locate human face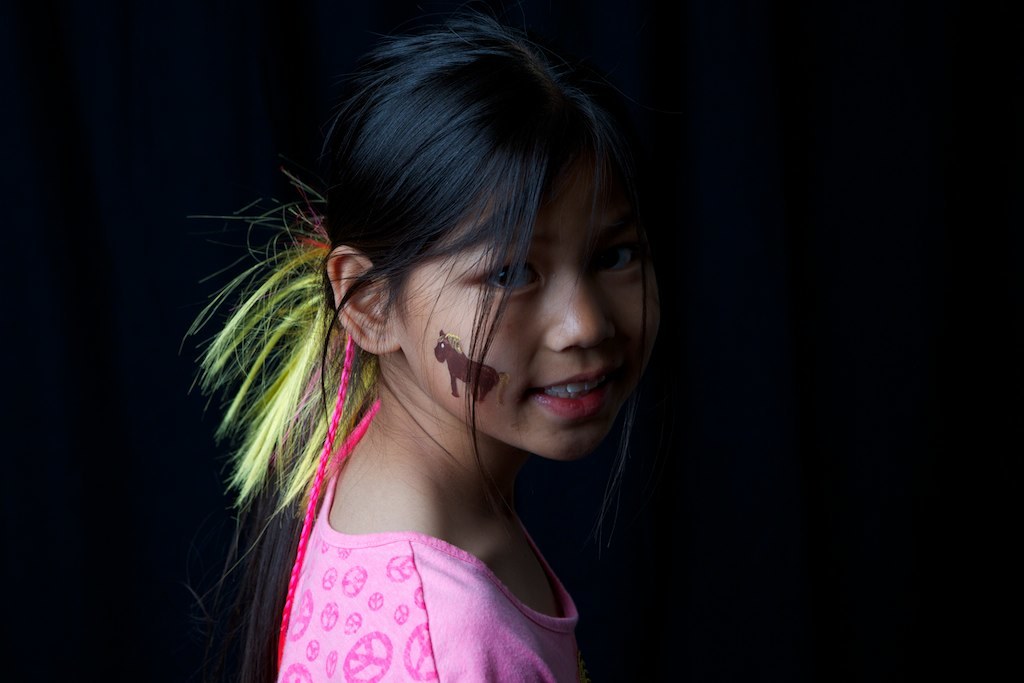
locate(390, 159, 659, 459)
